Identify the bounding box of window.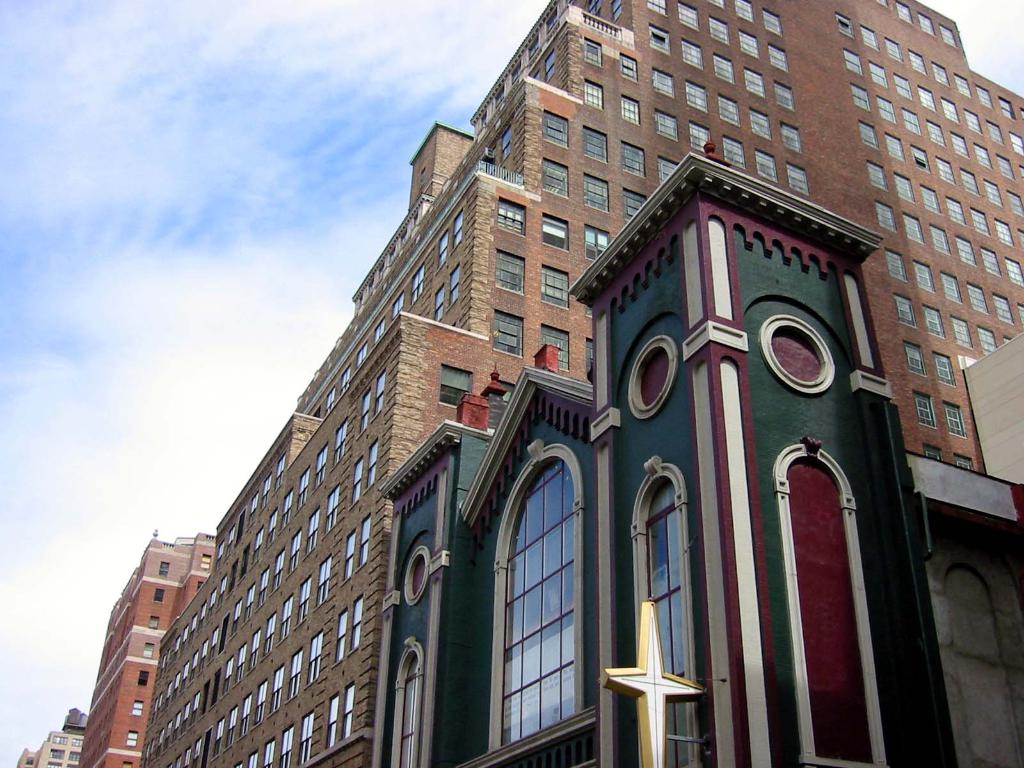
{"x1": 586, "y1": 175, "x2": 607, "y2": 212}.
